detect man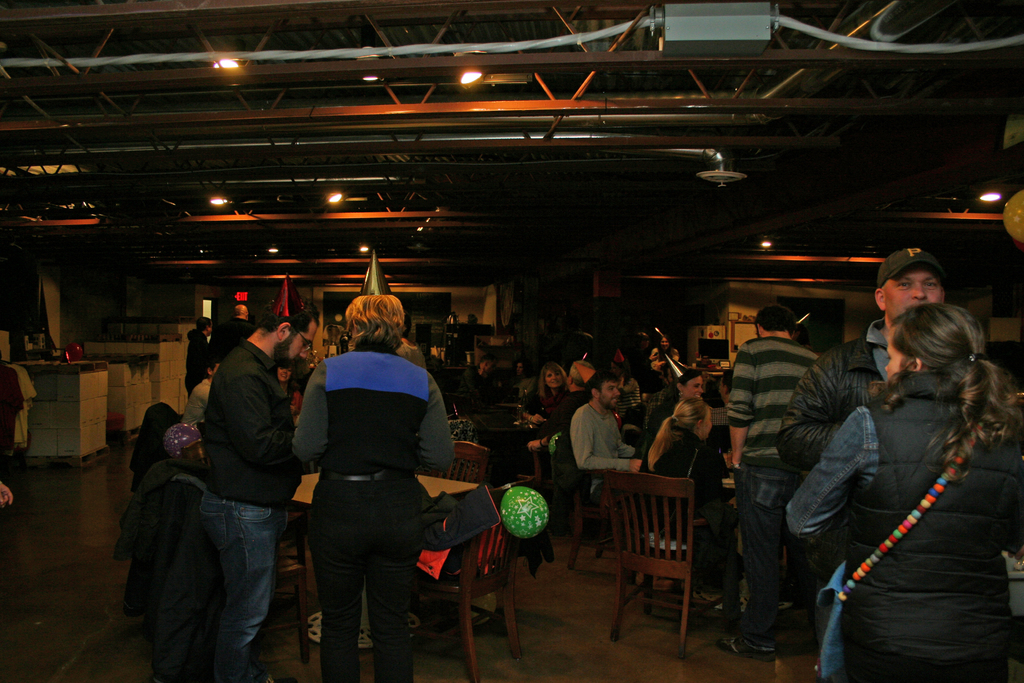
Rect(181, 355, 223, 427)
